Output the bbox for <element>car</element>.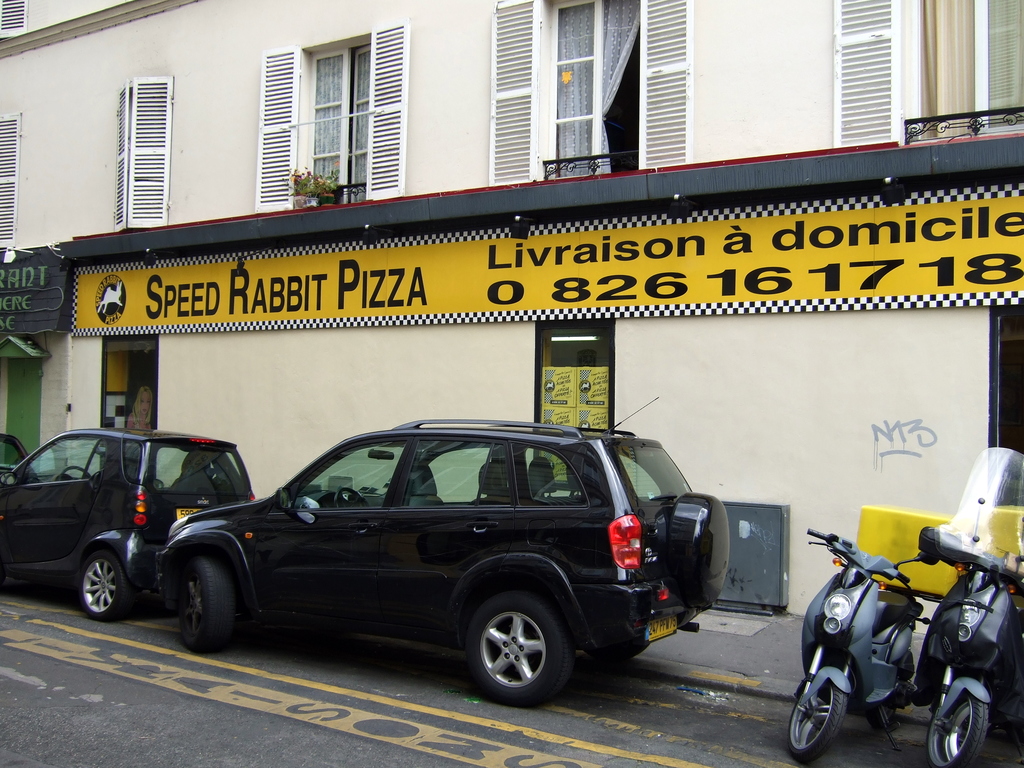
<region>0, 421, 262, 623</region>.
